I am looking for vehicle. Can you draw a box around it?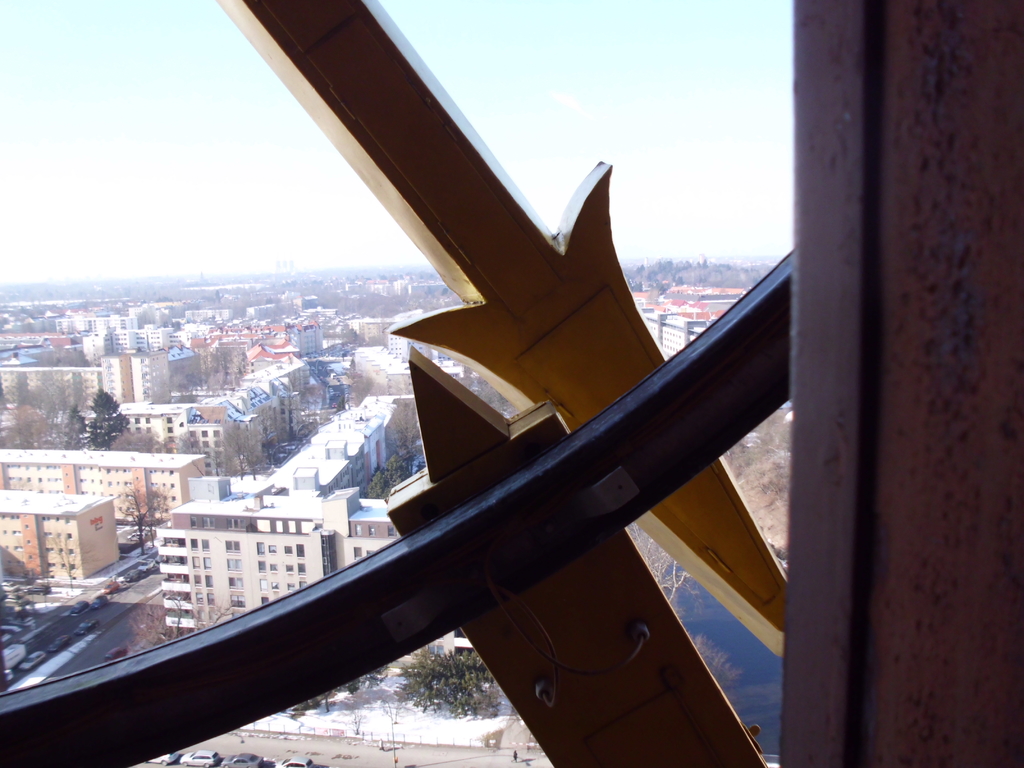
Sure, the bounding box is bbox=(180, 747, 219, 767).
